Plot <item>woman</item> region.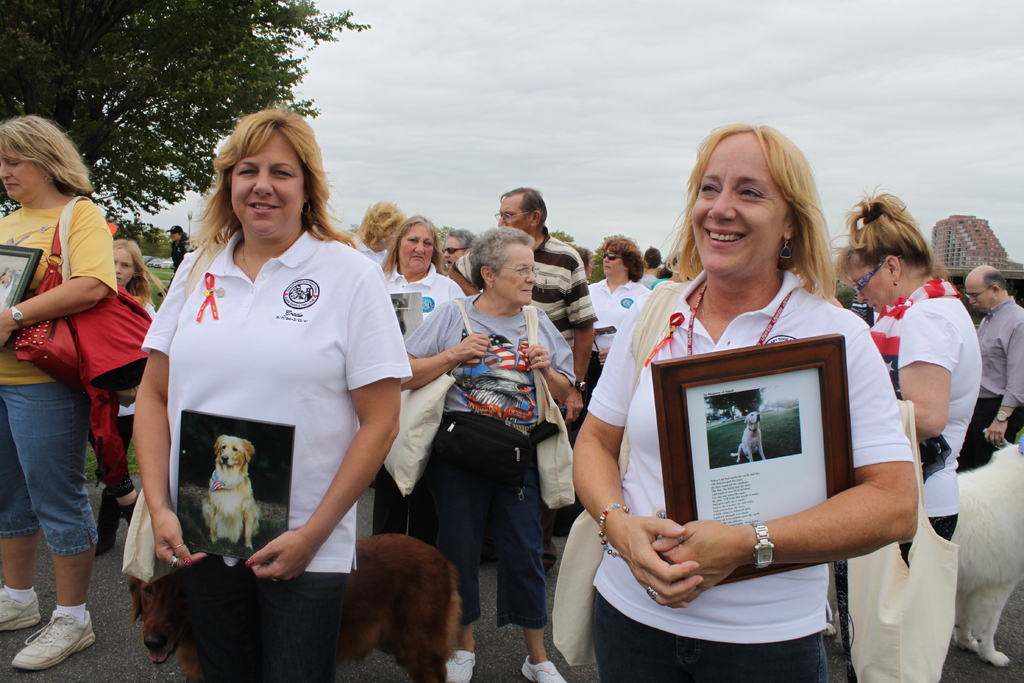
Plotted at pyautogui.locateOnScreen(572, 122, 920, 672).
